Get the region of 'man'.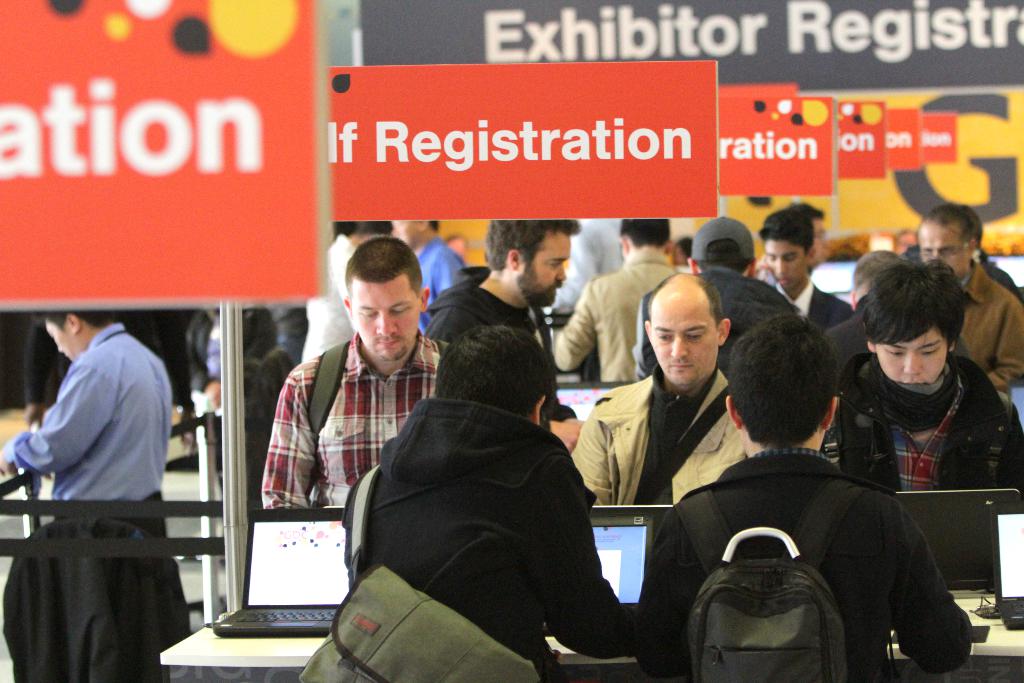
{"x1": 17, "y1": 274, "x2": 213, "y2": 670}.
